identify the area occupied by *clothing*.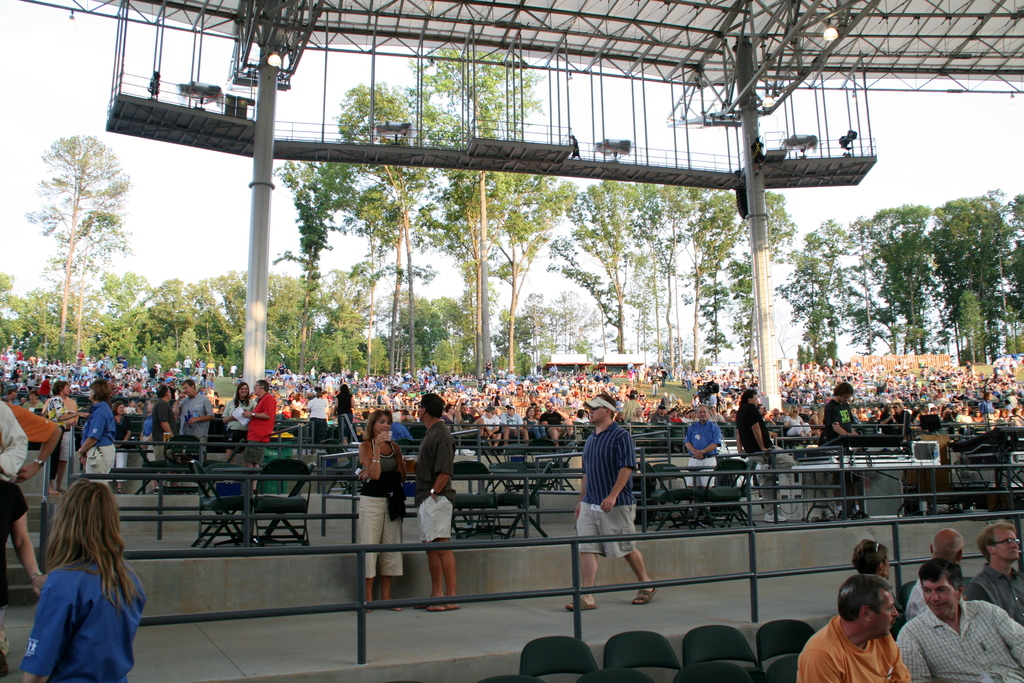
Area: 12/402/58/442.
